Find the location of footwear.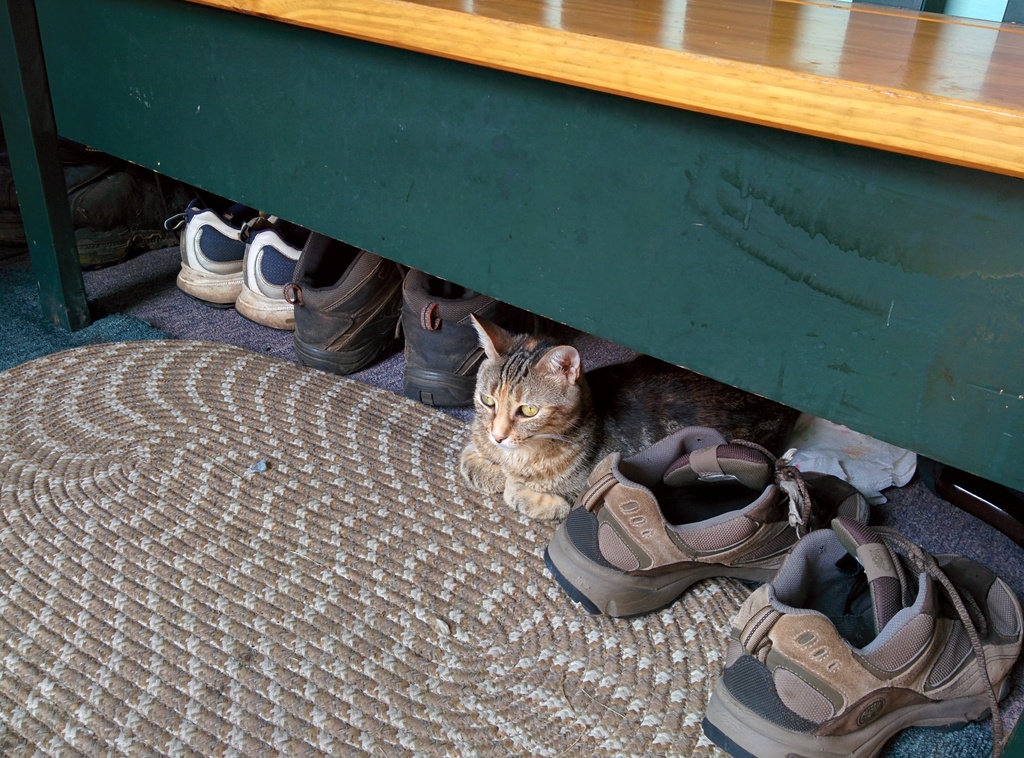
Location: (232, 211, 305, 331).
